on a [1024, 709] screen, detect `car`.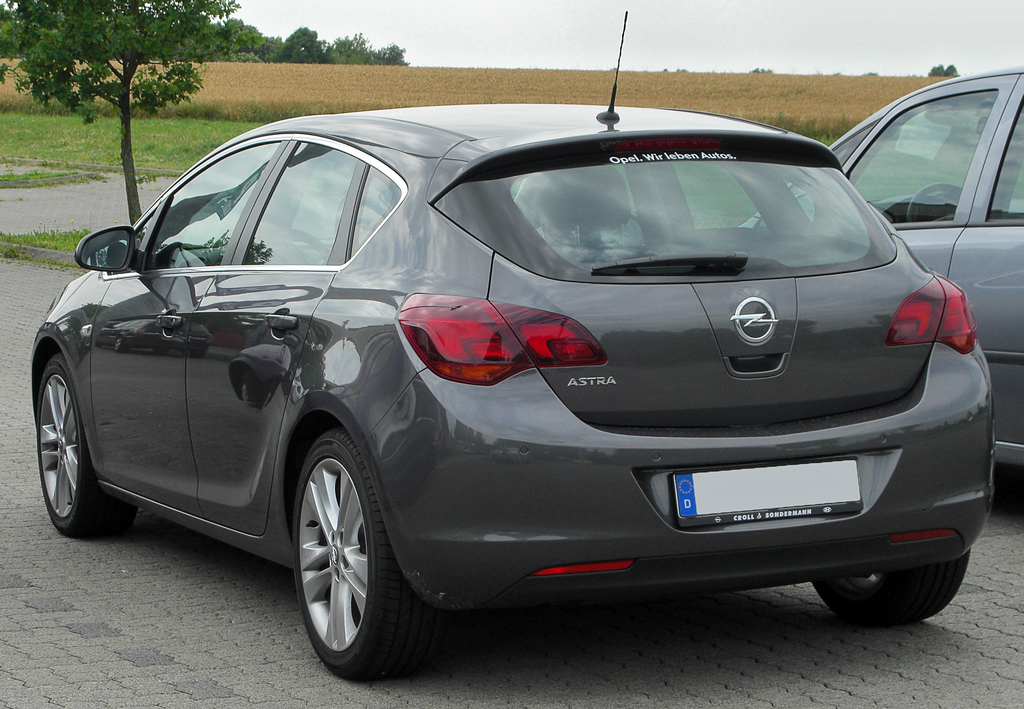
x1=739 y1=69 x2=1022 y2=464.
